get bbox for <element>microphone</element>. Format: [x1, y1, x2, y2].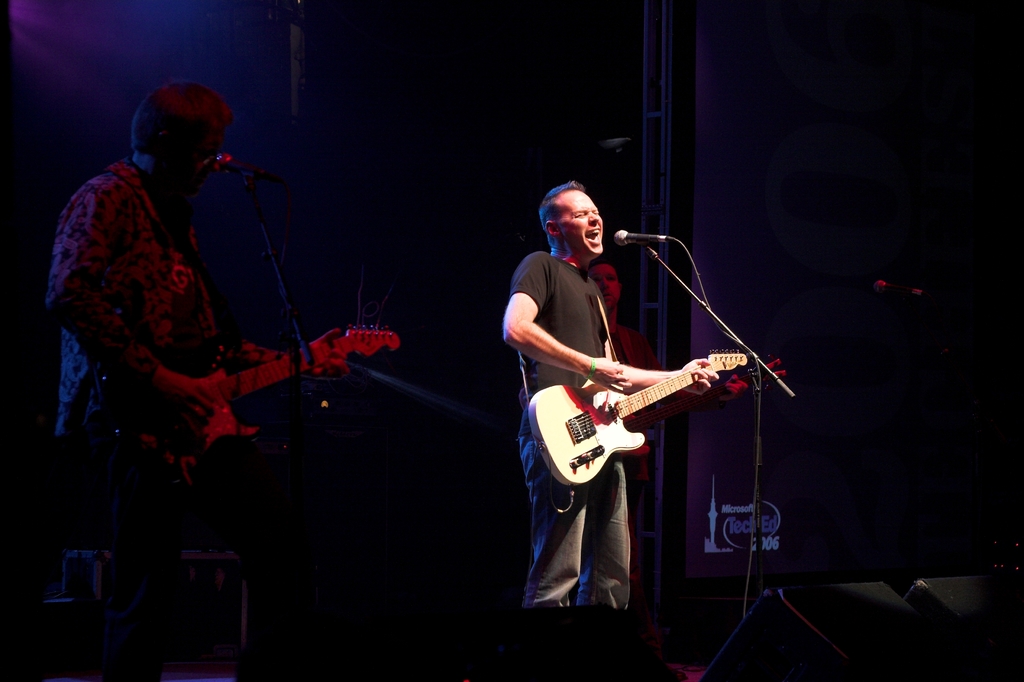
[614, 228, 673, 248].
